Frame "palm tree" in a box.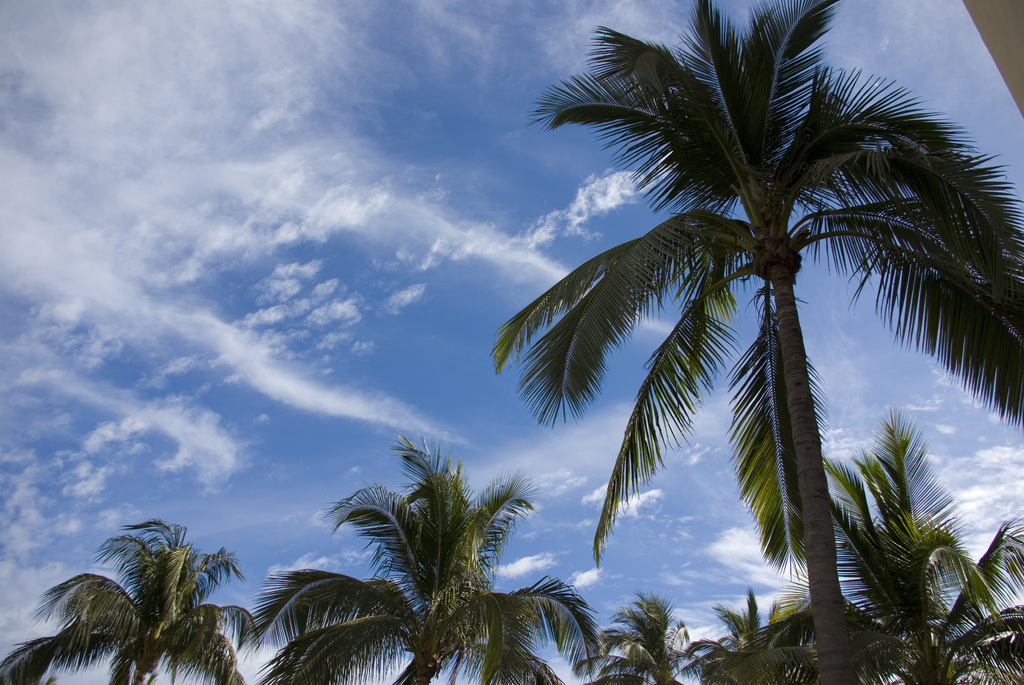
detection(0, 508, 260, 684).
